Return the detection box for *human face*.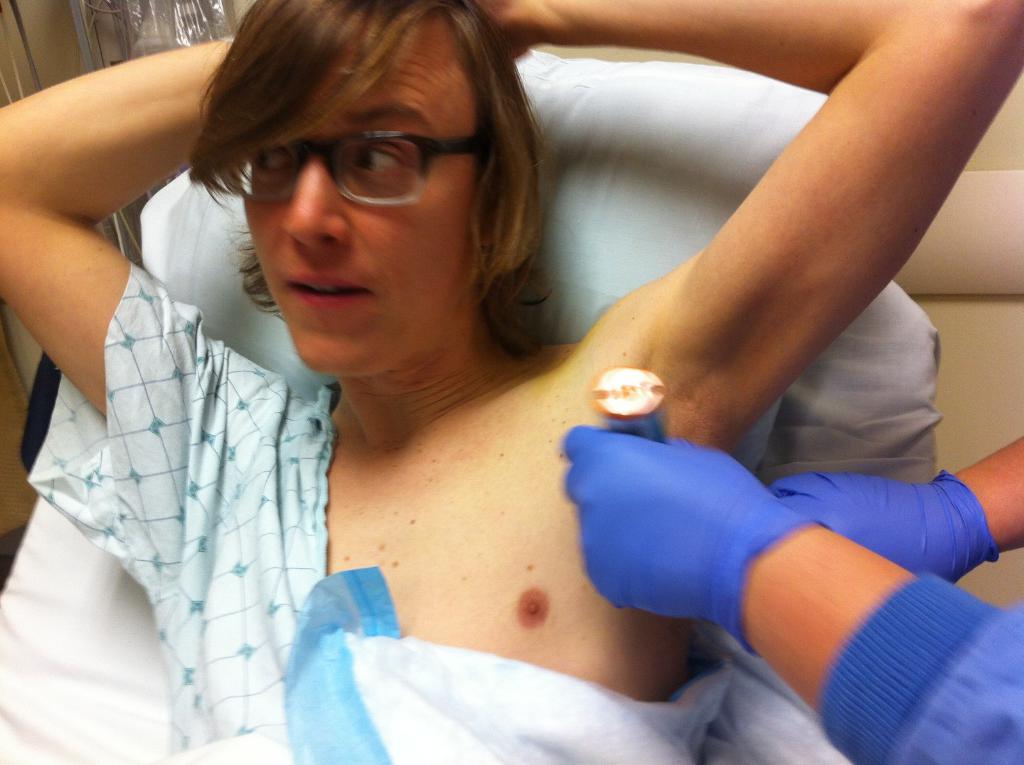
left=244, top=24, right=477, bottom=379.
